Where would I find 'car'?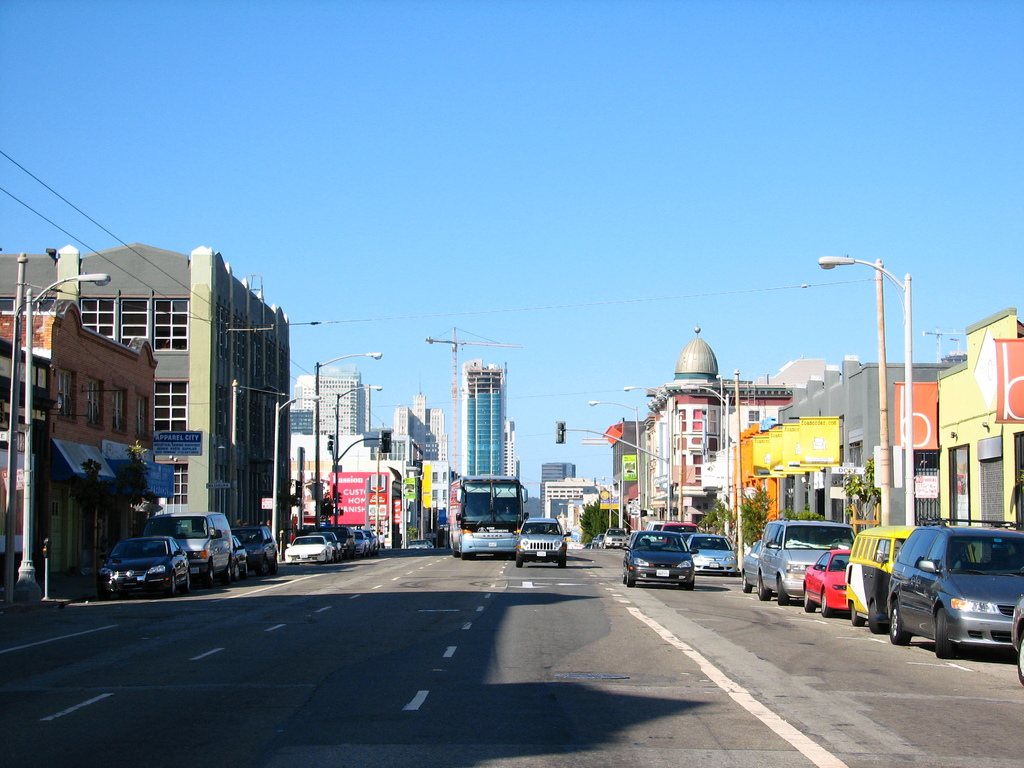
At (733, 543, 764, 601).
